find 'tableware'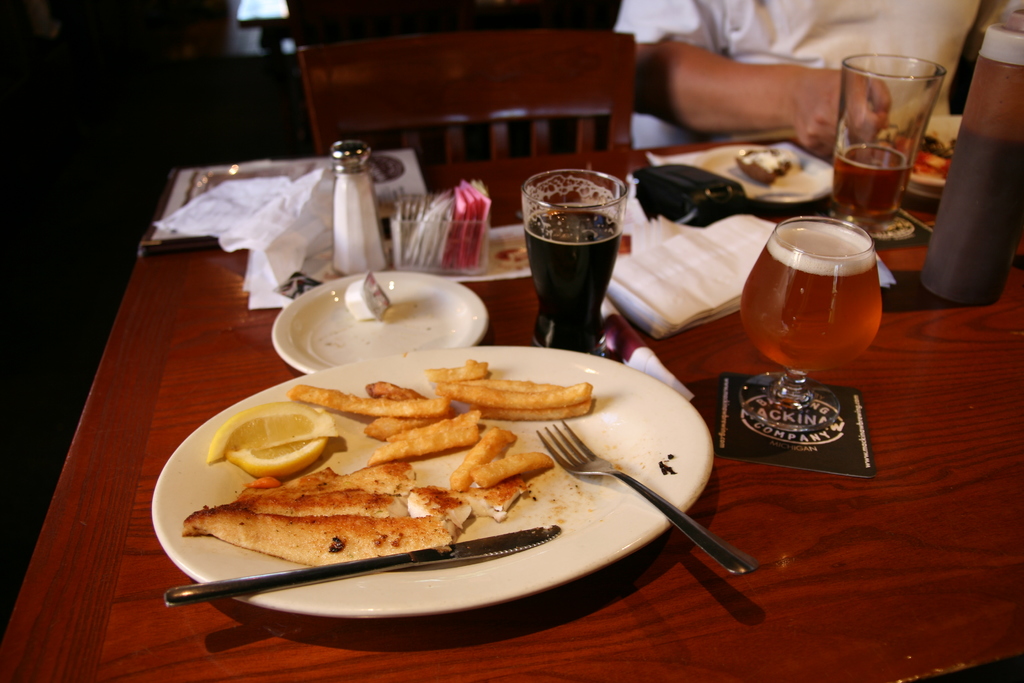
bbox=[163, 520, 548, 606]
